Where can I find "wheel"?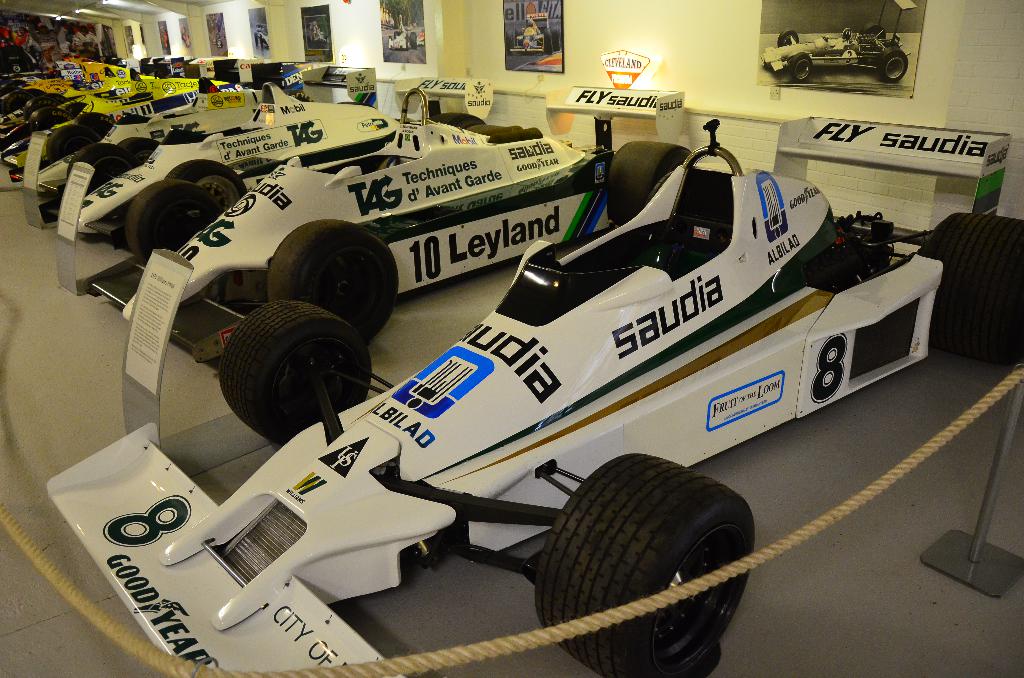
You can find it at [411,33,417,48].
